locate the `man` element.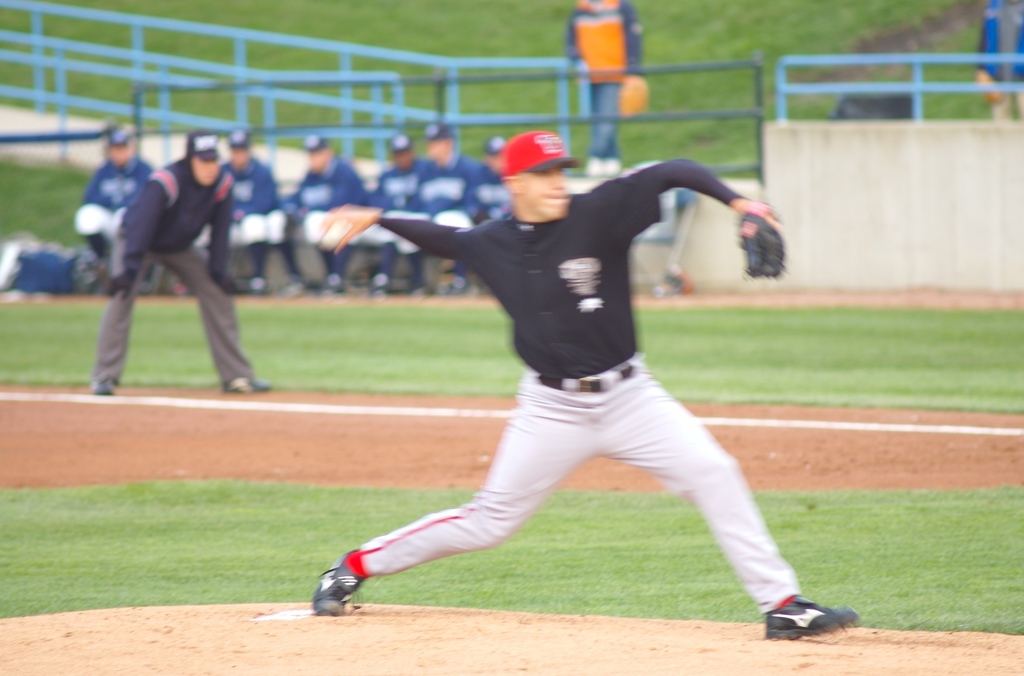
Element bbox: locate(86, 129, 278, 394).
